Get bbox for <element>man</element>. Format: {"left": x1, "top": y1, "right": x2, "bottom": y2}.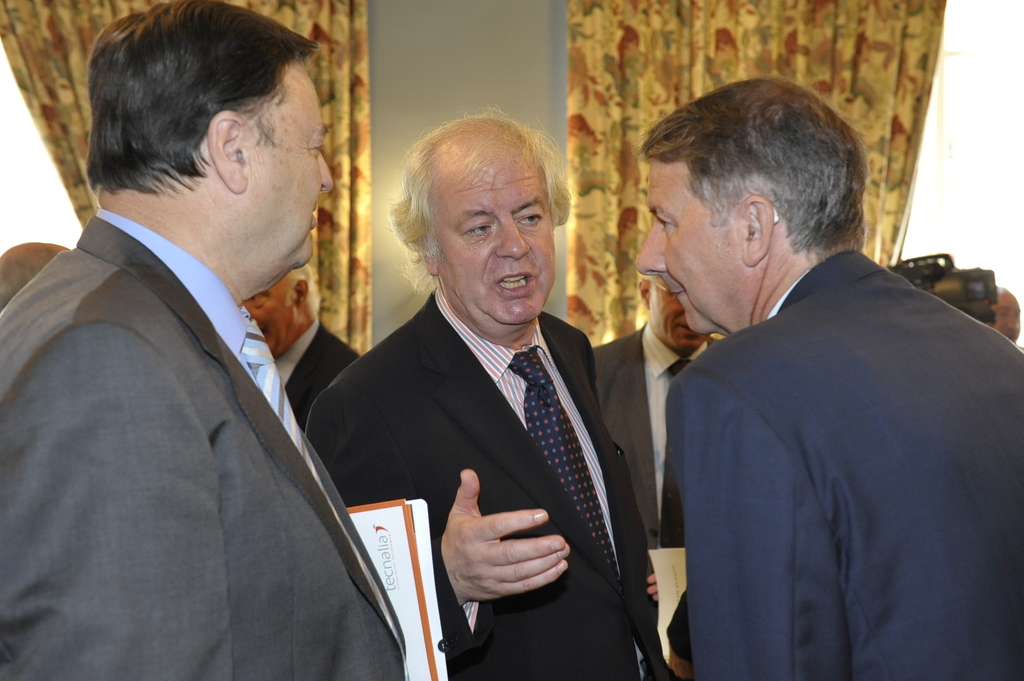
{"left": 990, "top": 282, "right": 1023, "bottom": 344}.
